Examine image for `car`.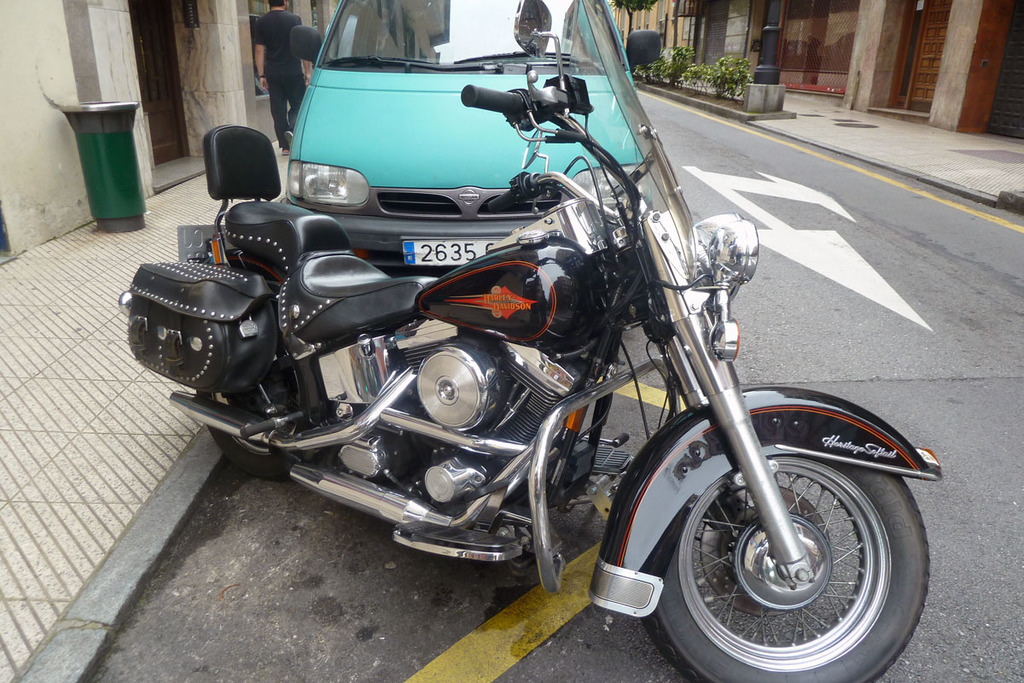
Examination result: select_region(282, 0, 655, 273).
